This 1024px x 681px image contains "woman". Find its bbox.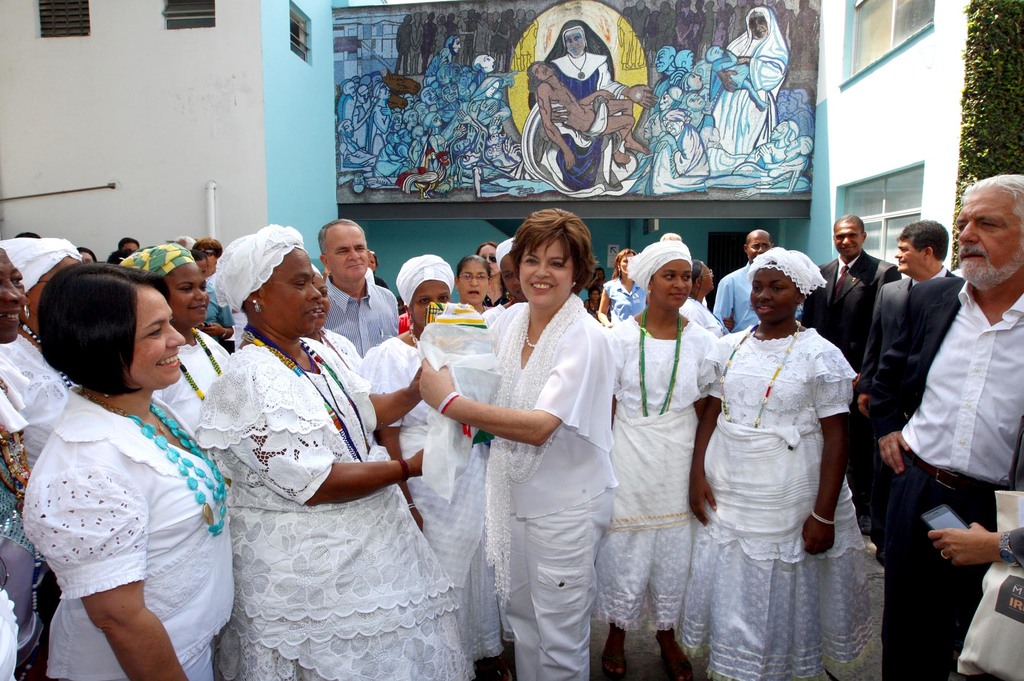
535, 23, 653, 187.
